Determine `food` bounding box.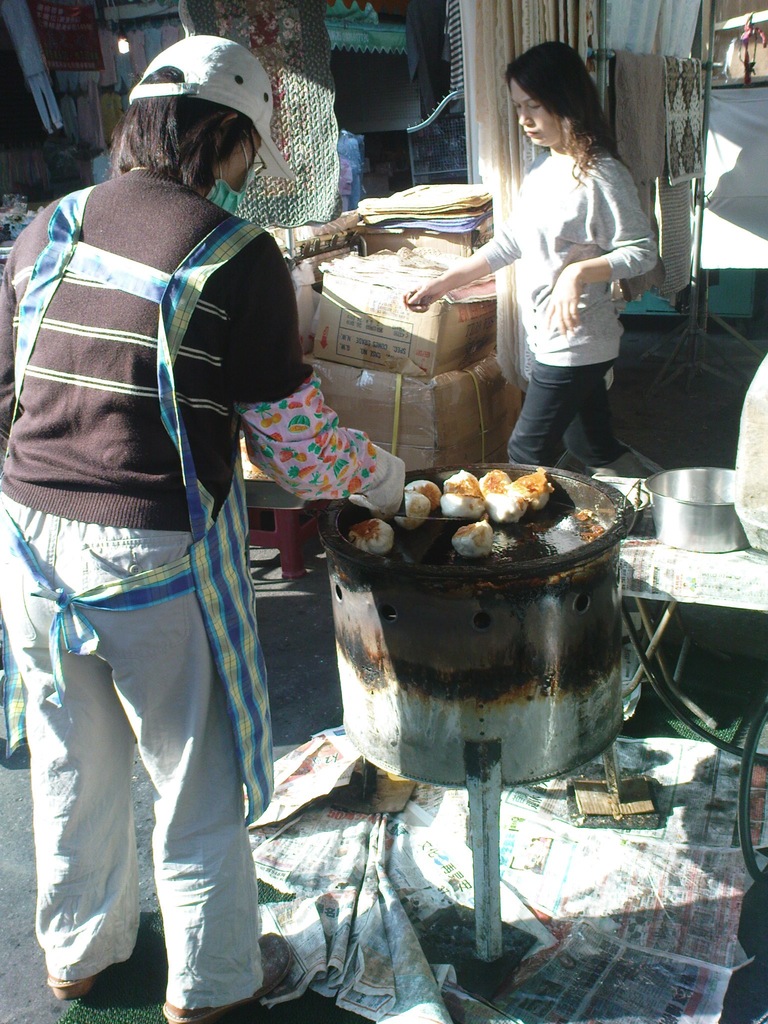
Determined: [left=403, top=477, right=443, bottom=509].
